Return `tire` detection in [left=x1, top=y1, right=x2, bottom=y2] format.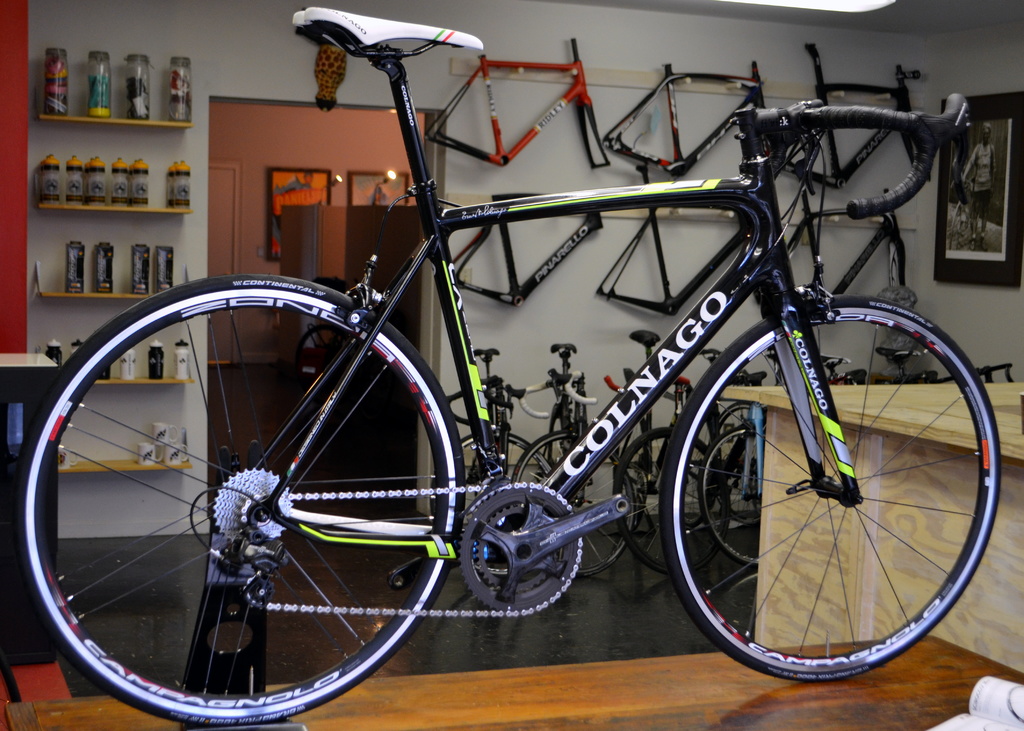
[left=679, top=308, right=979, bottom=693].
